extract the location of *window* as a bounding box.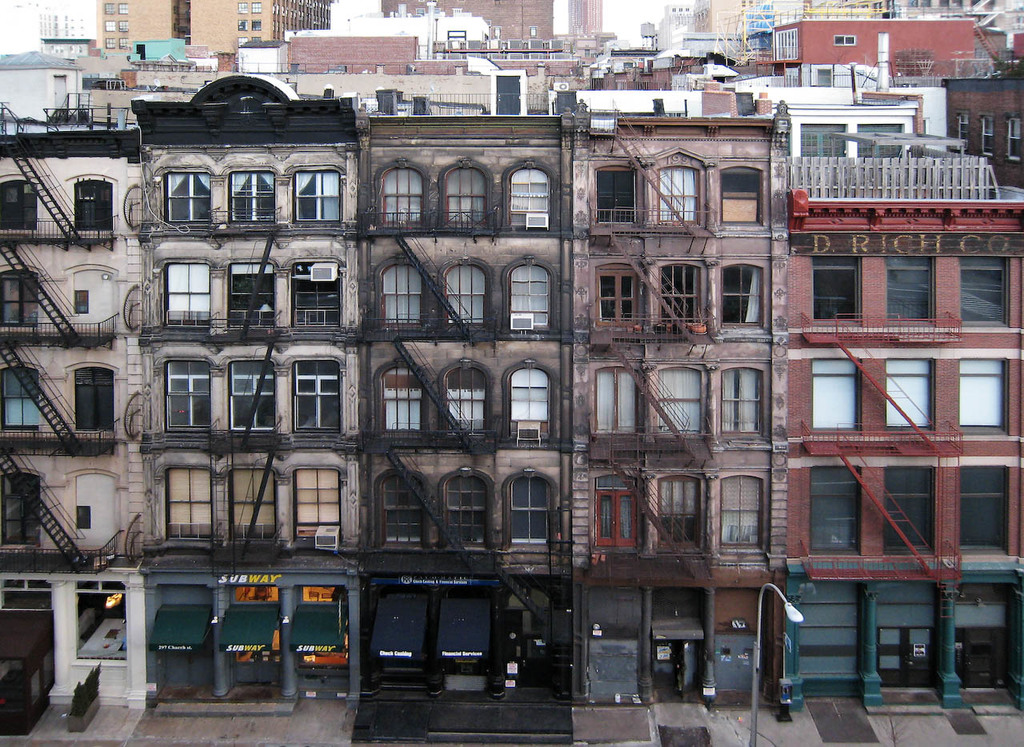
218/164/287/232.
